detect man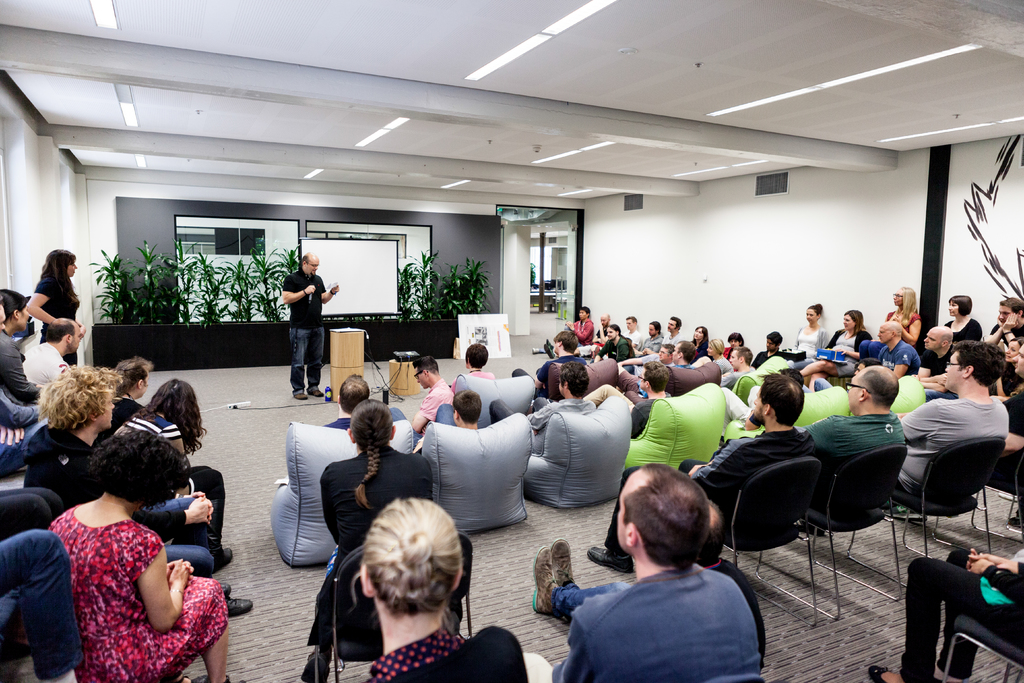
565 306 594 346
